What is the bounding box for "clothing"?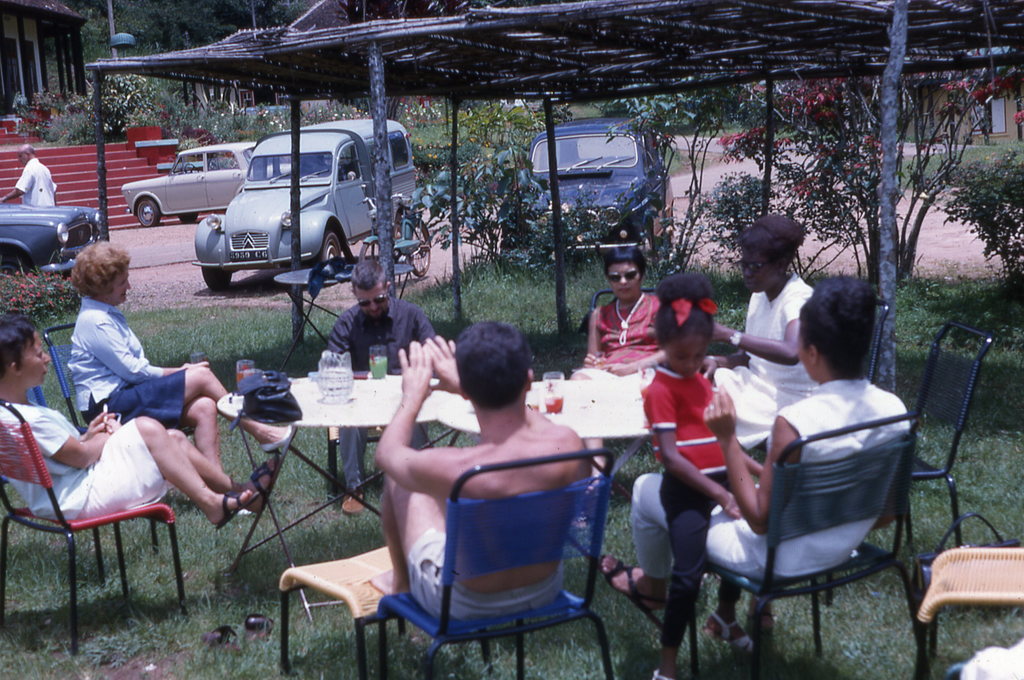
box(599, 285, 662, 362).
